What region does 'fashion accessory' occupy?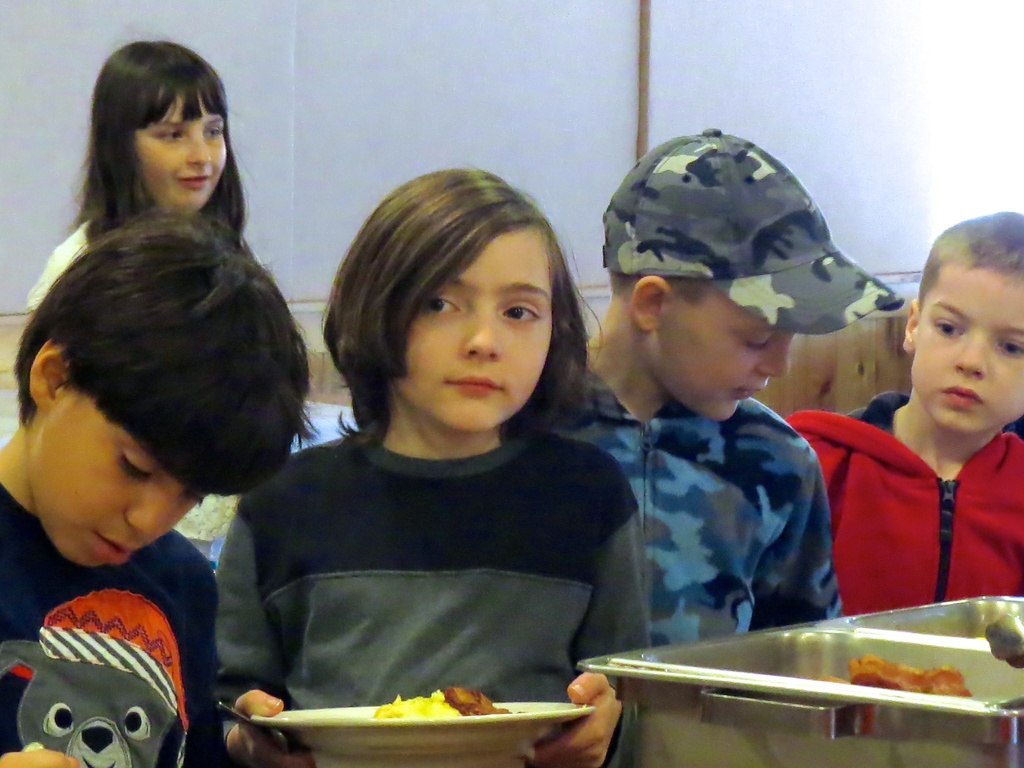
left=604, top=126, right=906, bottom=338.
